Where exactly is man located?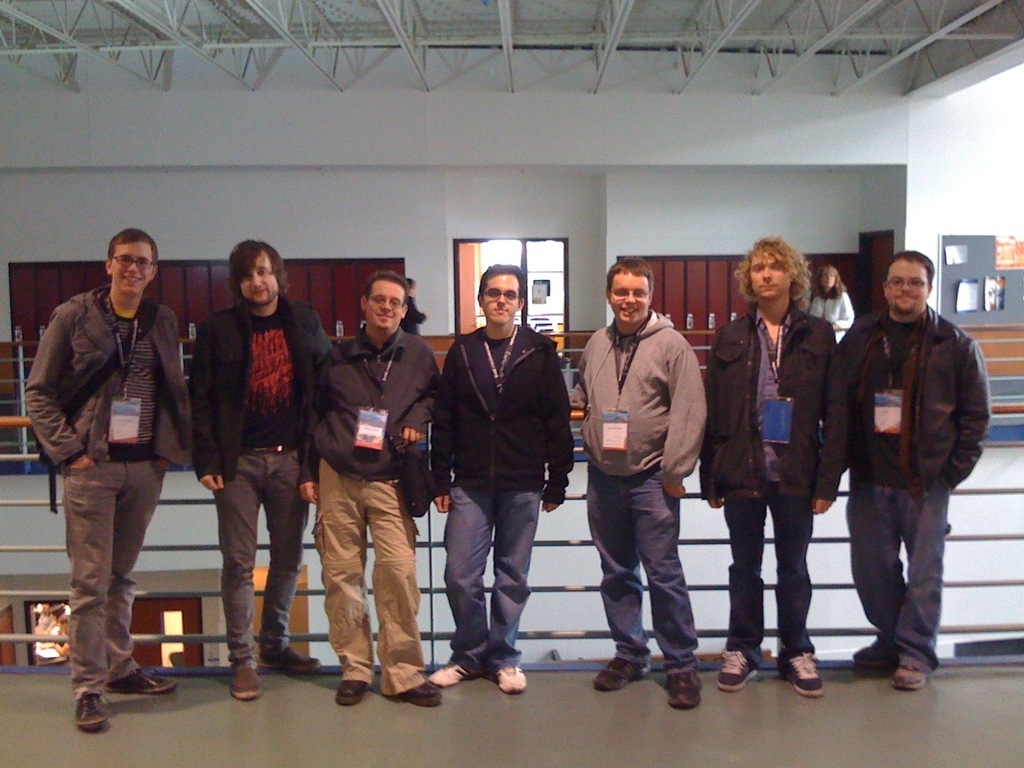
Its bounding box is crop(697, 238, 849, 700).
